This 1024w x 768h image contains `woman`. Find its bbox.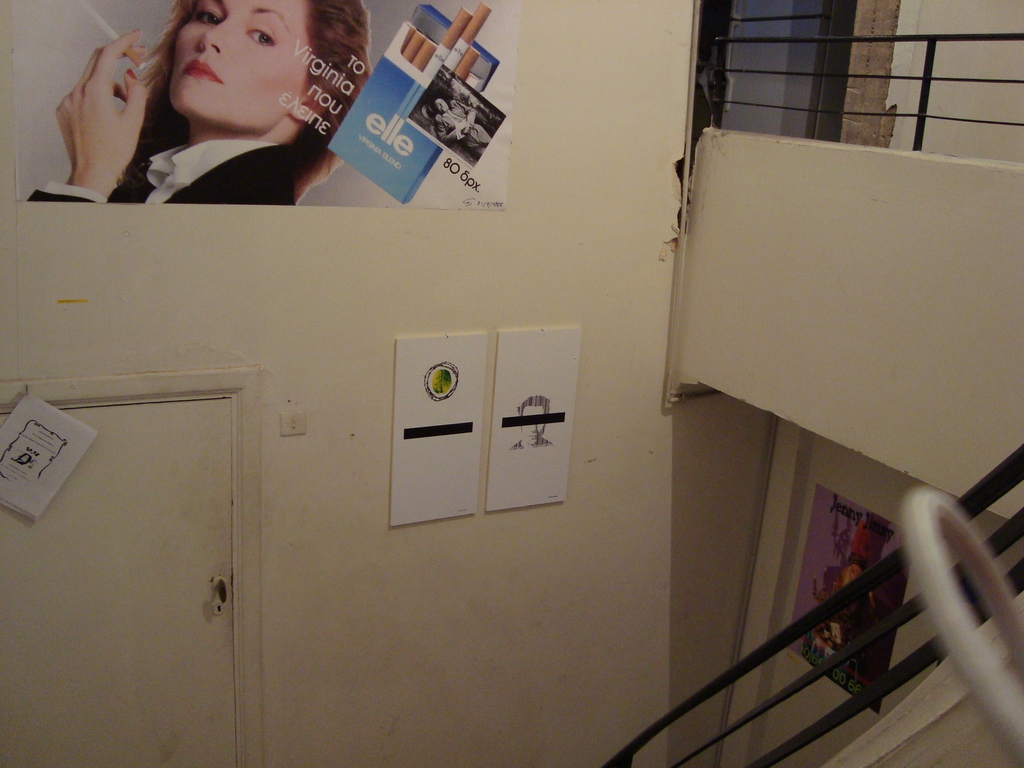
(824, 556, 867, 650).
